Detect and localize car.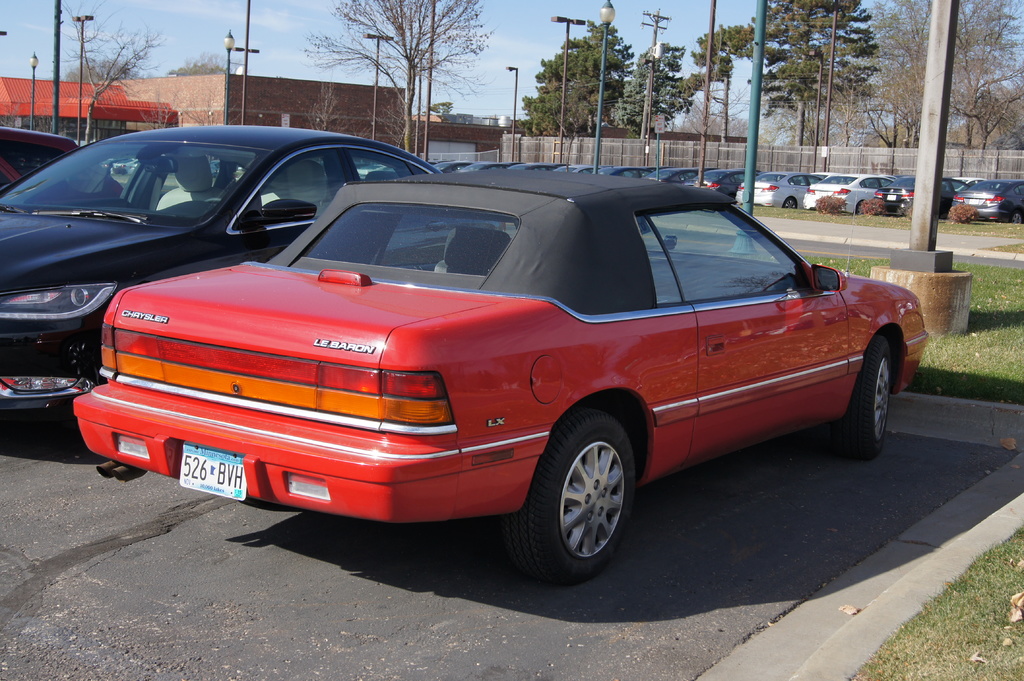
Localized at [x1=0, y1=127, x2=85, y2=195].
